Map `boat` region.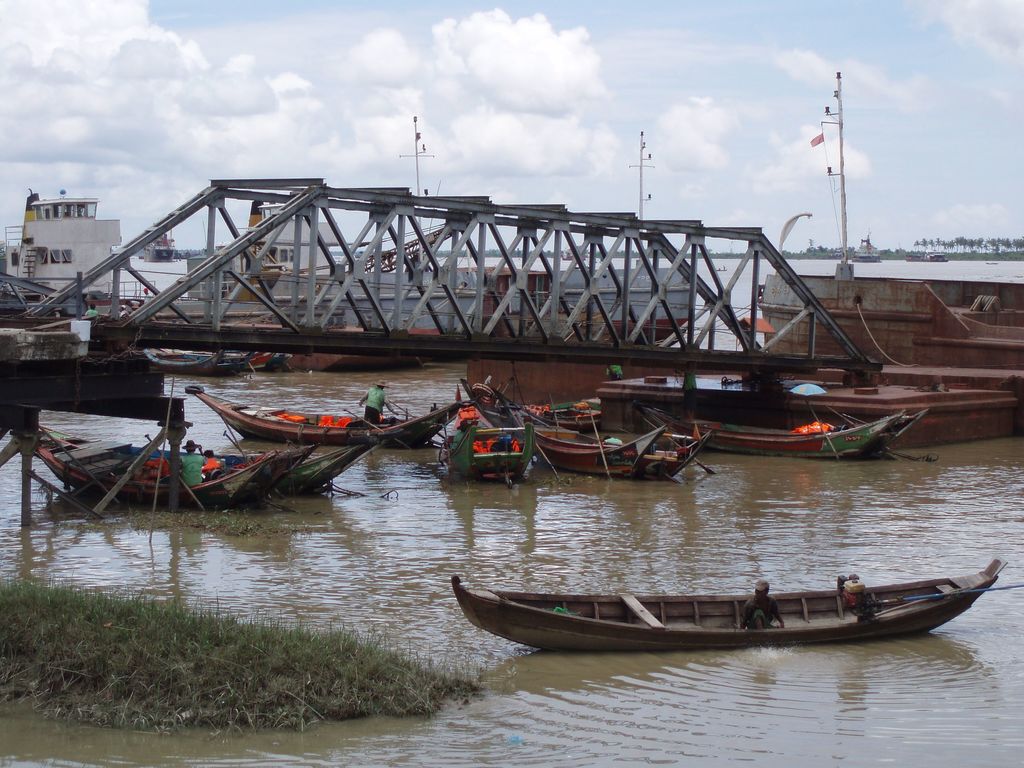
Mapped to bbox(108, 430, 392, 511).
